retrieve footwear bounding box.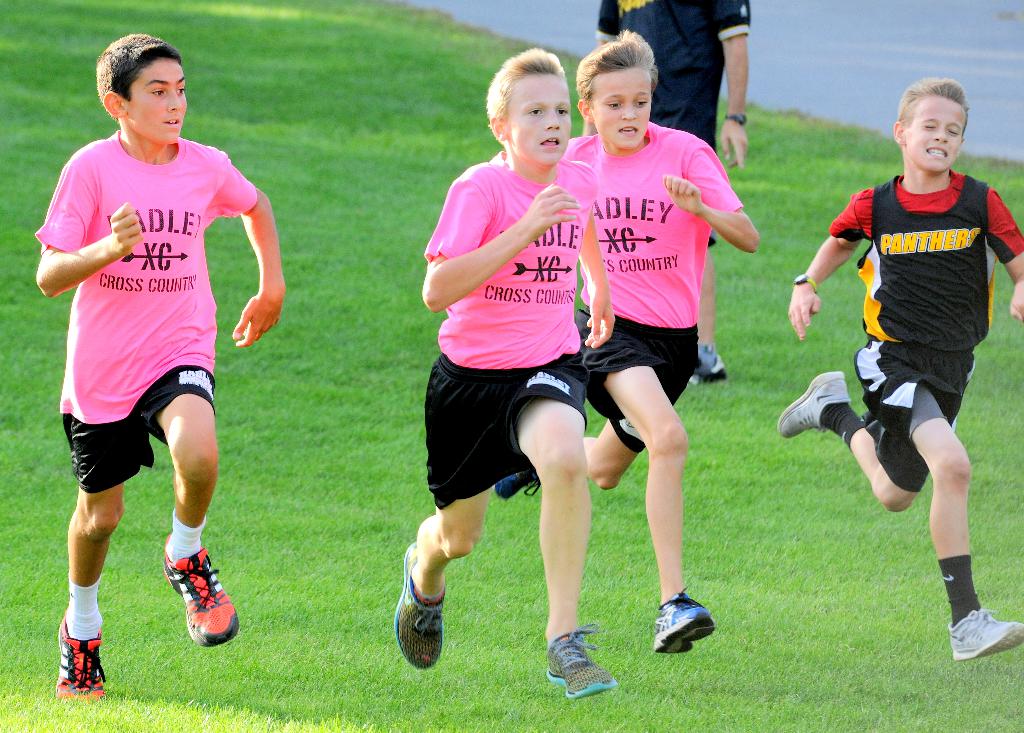
Bounding box: pyautogui.locateOnScreen(159, 534, 243, 645).
